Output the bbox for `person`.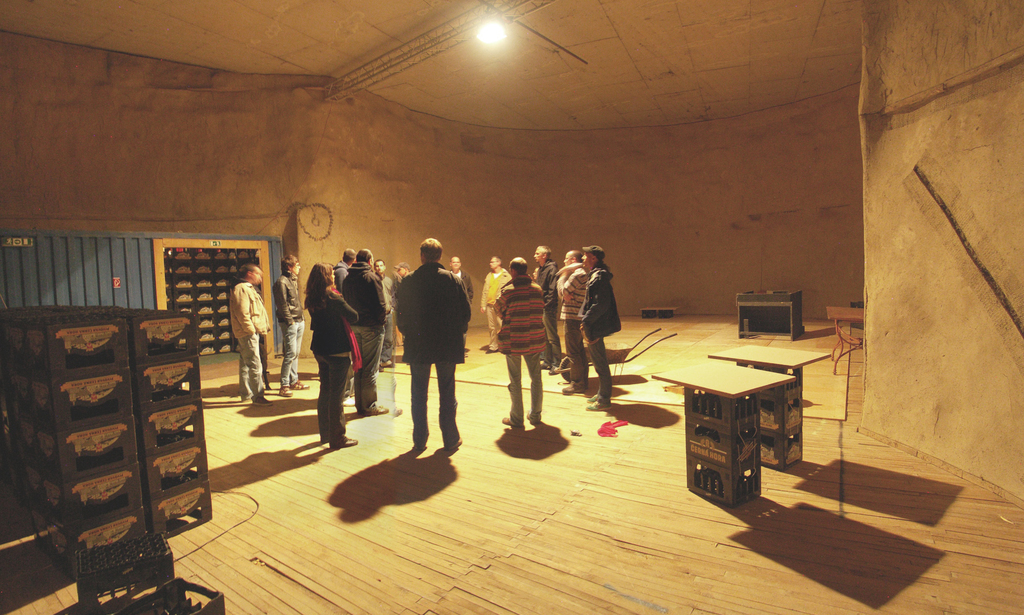
(left=331, top=246, right=355, bottom=291).
